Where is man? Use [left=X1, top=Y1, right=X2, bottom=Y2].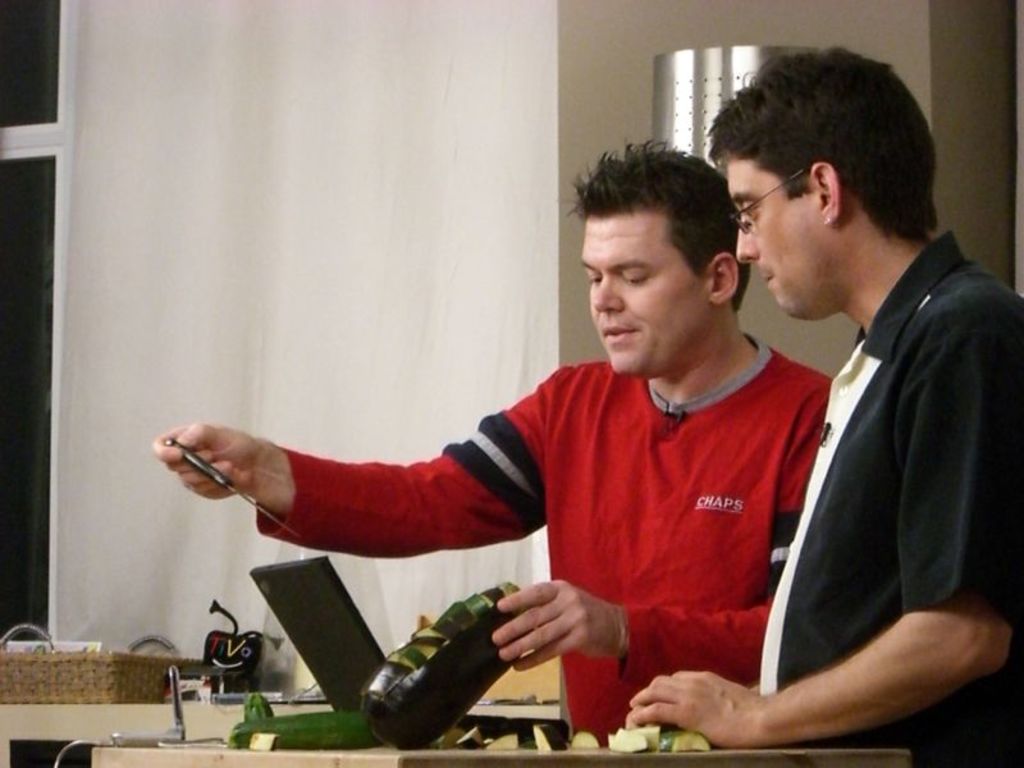
[left=687, top=32, right=1023, bottom=767].
